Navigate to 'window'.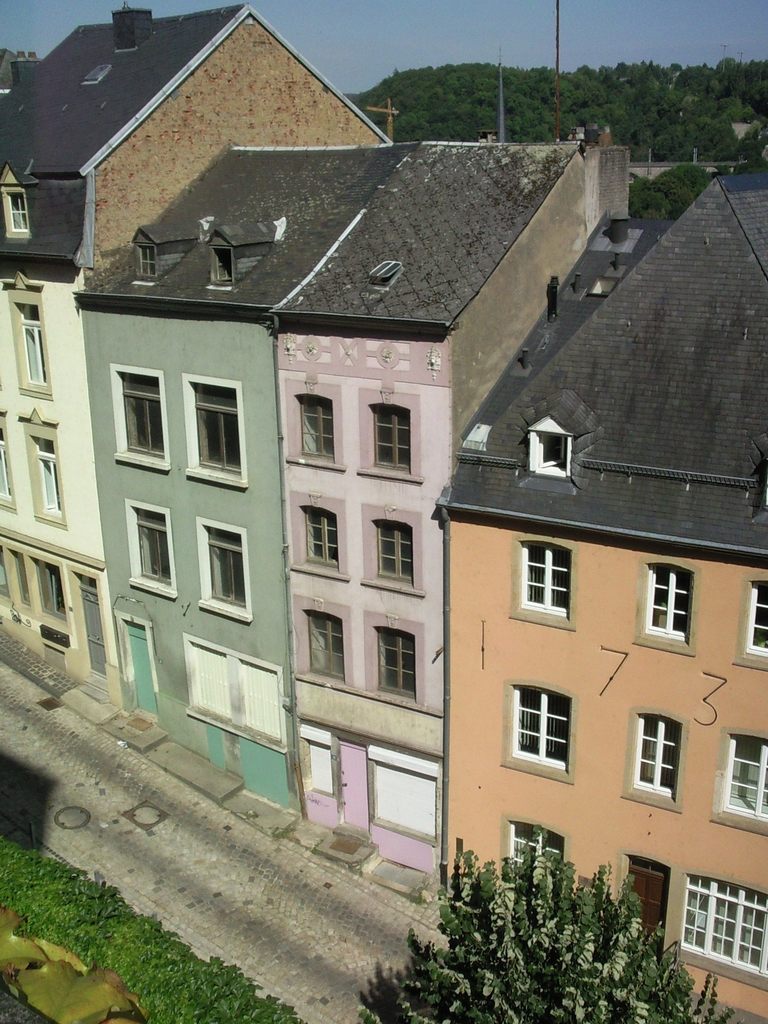
Navigation target: x1=511, y1=688, x2=563, y2=770.
